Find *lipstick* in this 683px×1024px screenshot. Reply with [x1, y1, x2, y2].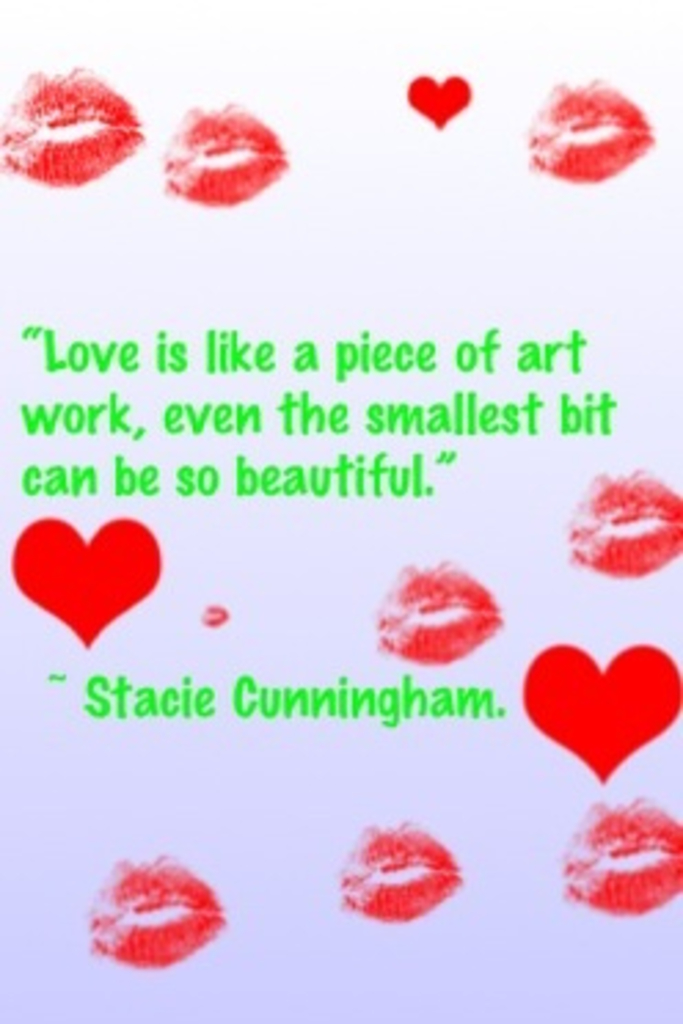
[375, 559, 504, 666].
